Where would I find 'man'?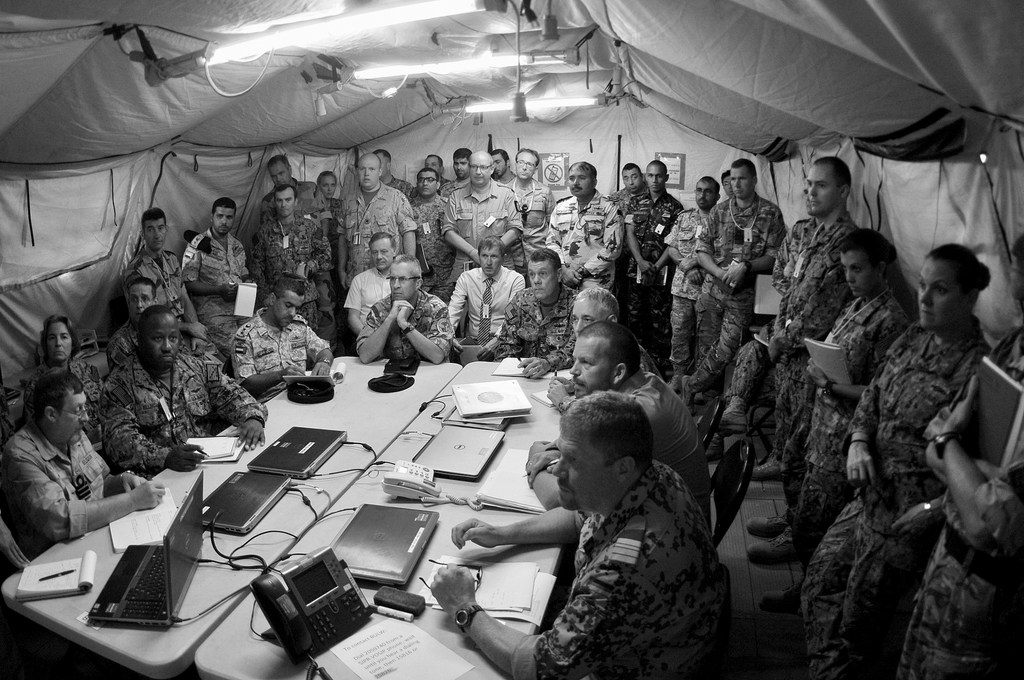
At pyautogui.locateOnScreen(258, 158, 329, 214).
